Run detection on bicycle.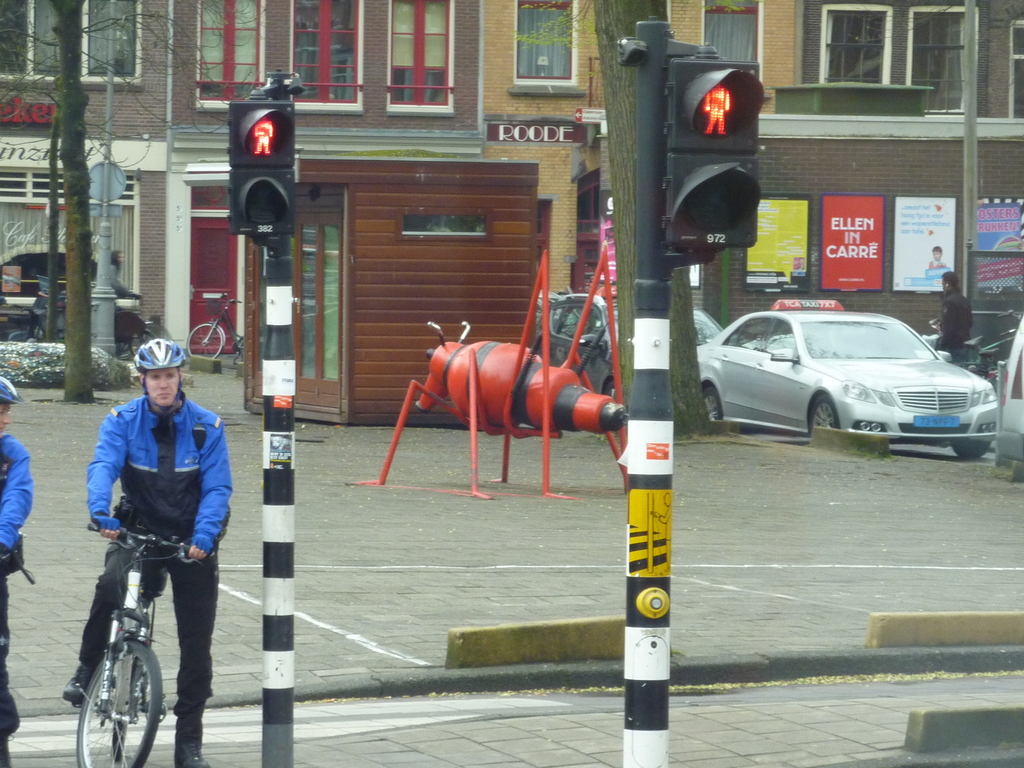
Result: 951:312:1023:369.
